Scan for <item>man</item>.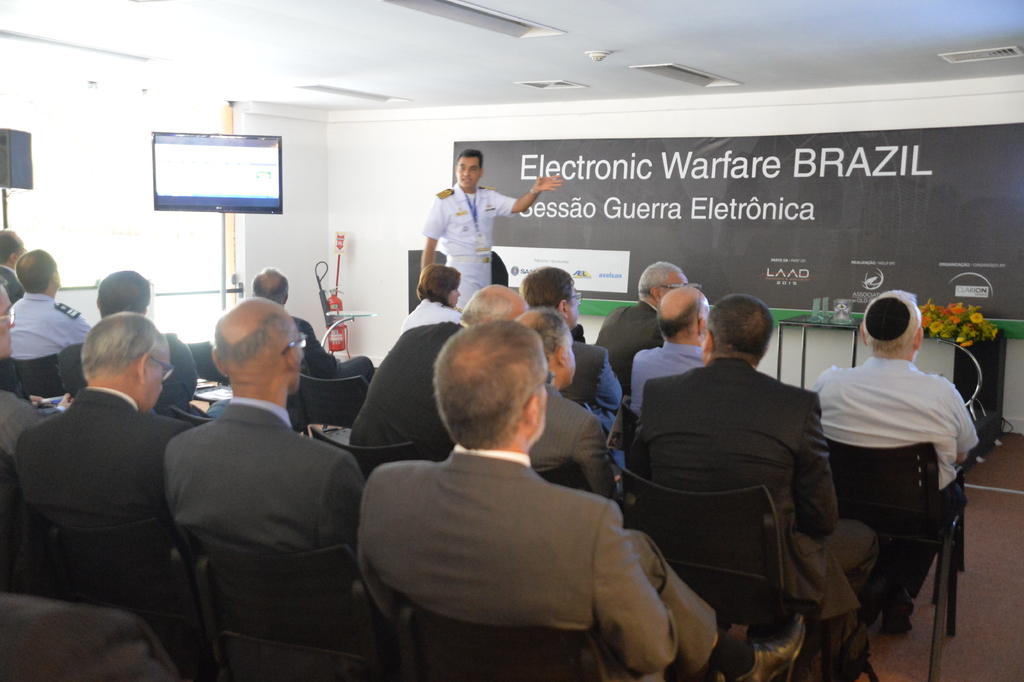
Scan result: [left=527, top=304, right=623, bottom=505].
